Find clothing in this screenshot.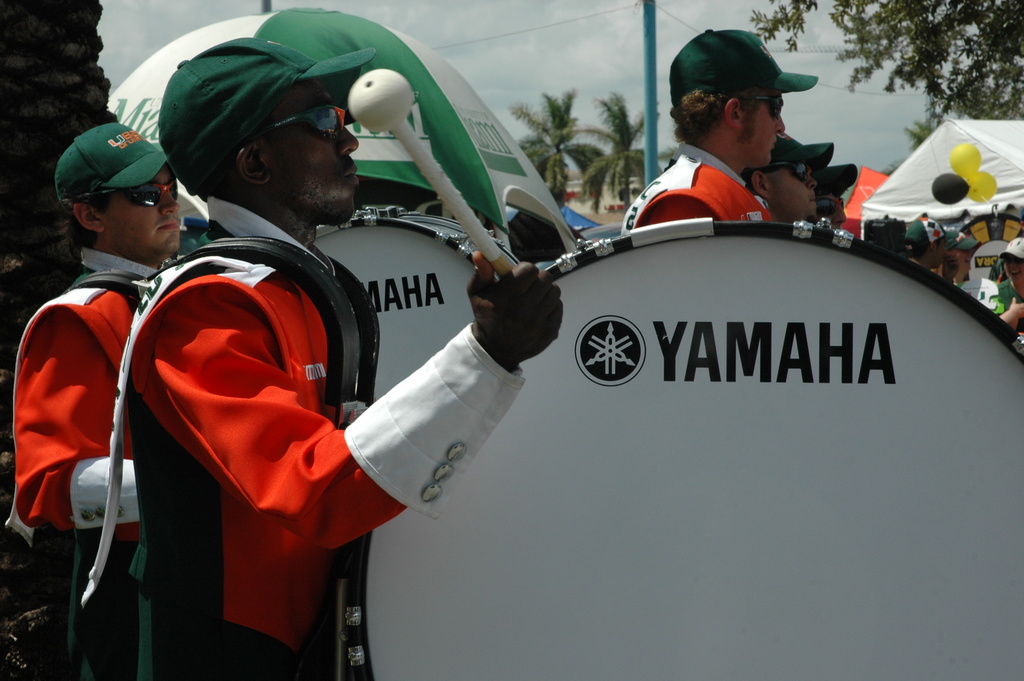
The bounding box for clothing is pyautogui.locateOnScreen(121, 198, 522, 679).
